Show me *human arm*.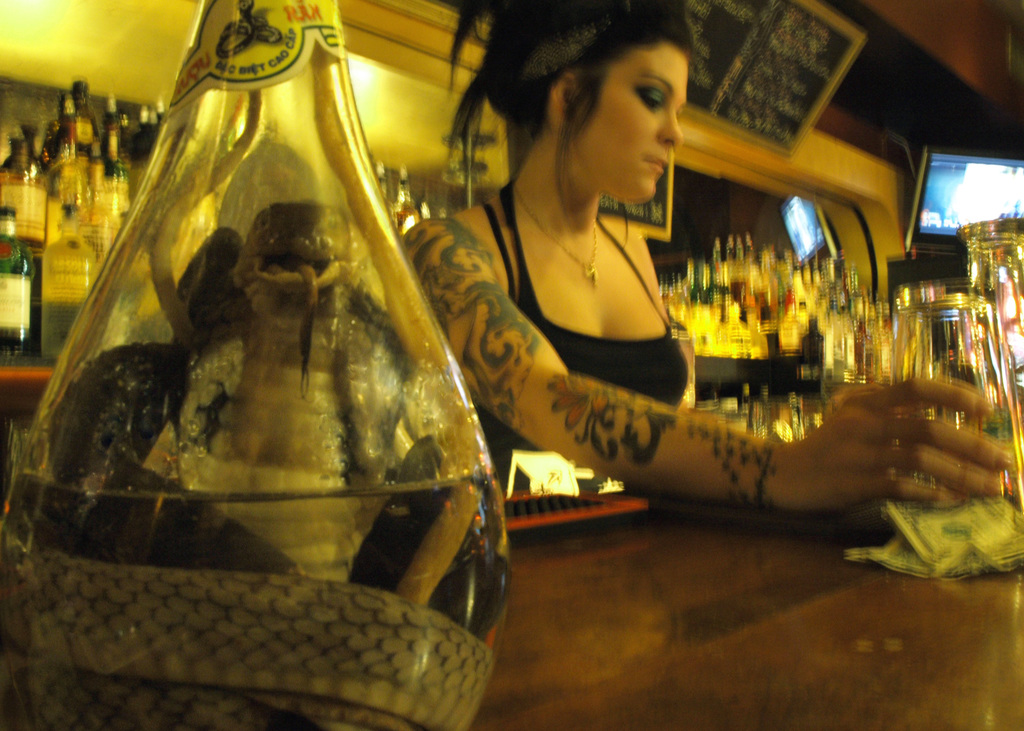
*human arm* is here: x1=424 y1=191 x2=804 y2=513.
